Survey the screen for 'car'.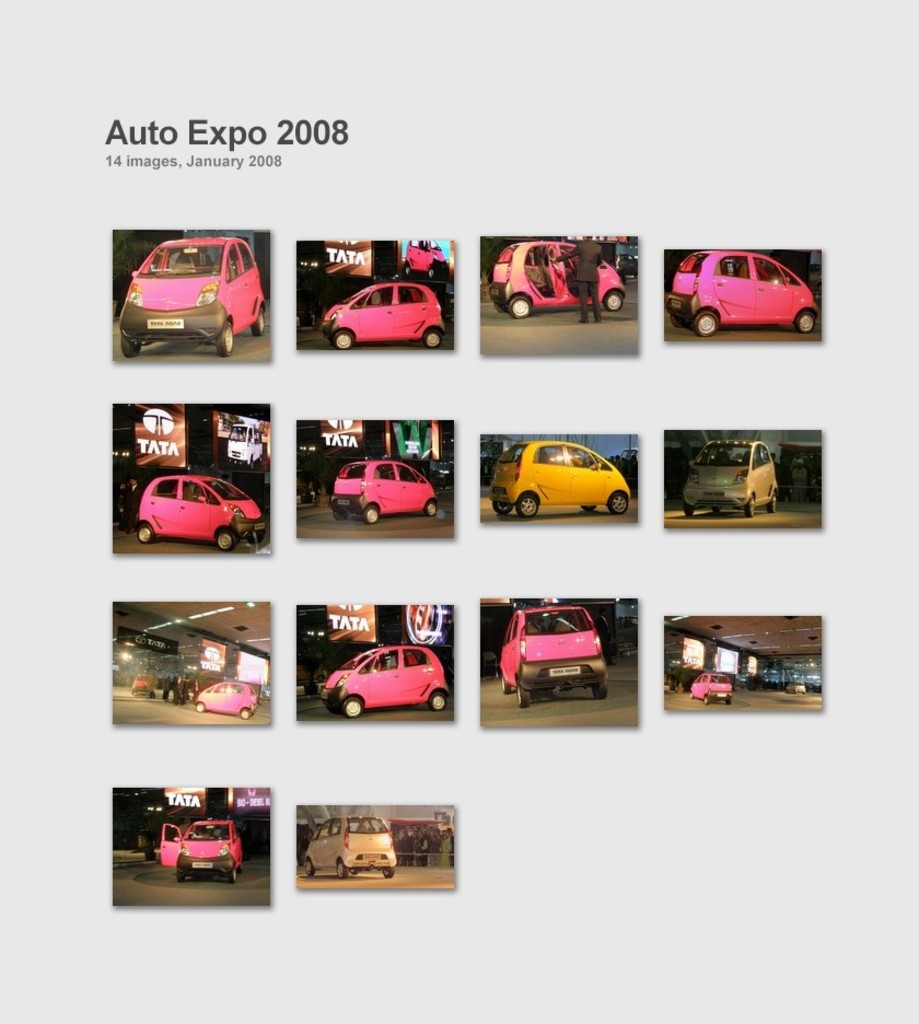
Survey found: x1=321, y1=644, x2=451, y2=719.
